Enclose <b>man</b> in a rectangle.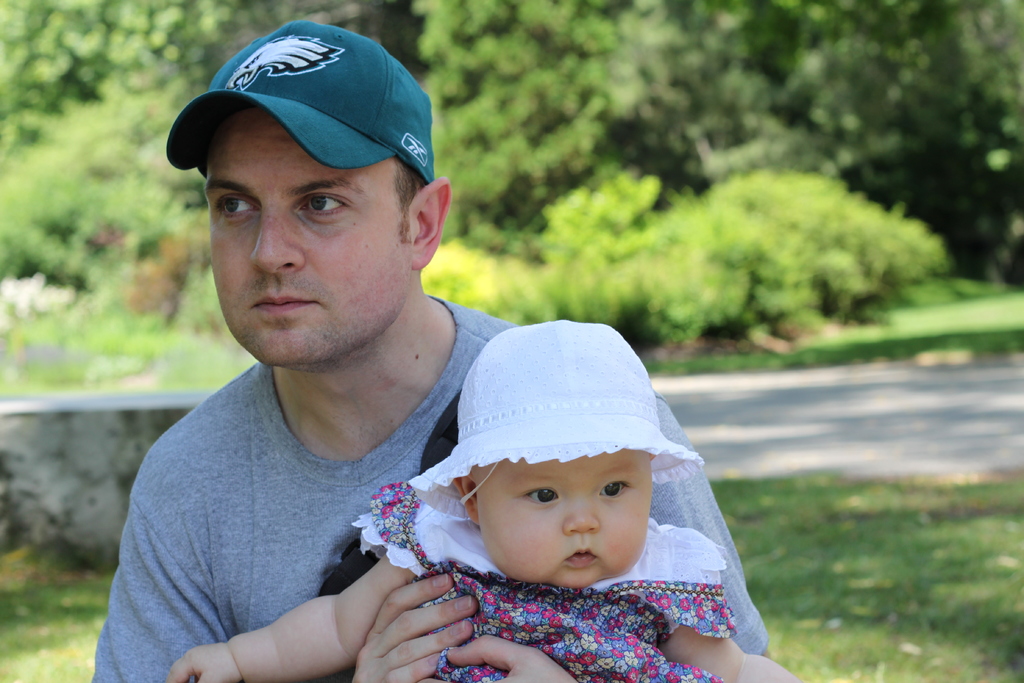
[89, 22, 785, 682].
